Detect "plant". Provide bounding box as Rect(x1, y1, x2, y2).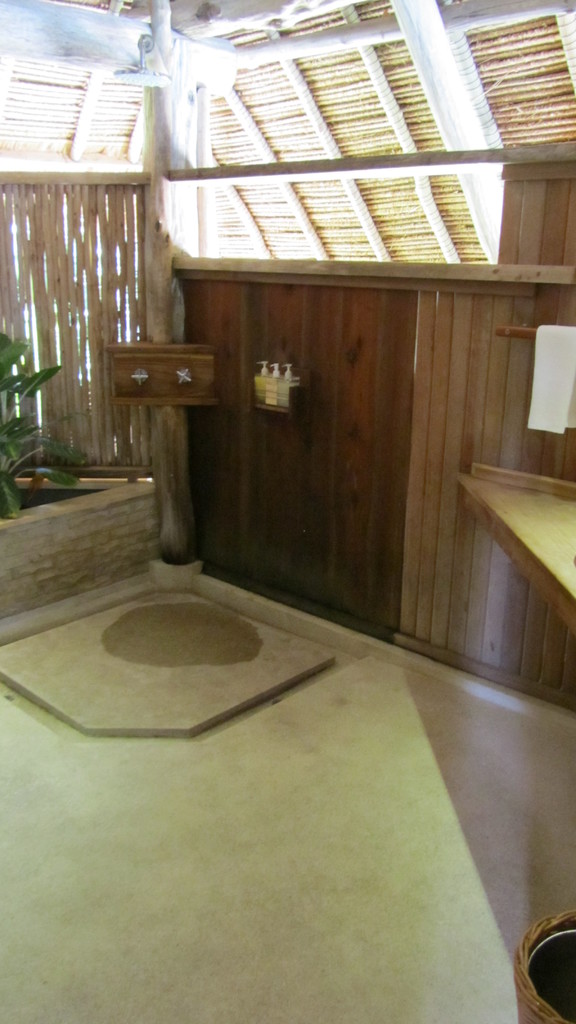
Rect(0, 333, 86, 518).
